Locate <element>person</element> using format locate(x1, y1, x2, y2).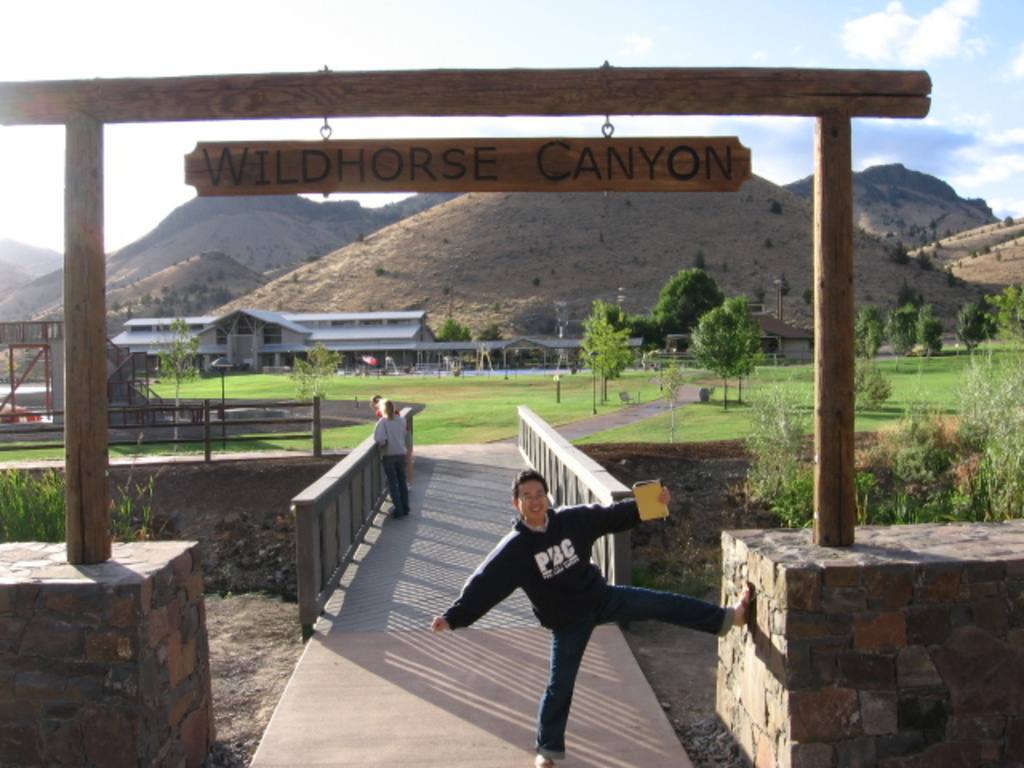
locate(438, 469, 750, 765).
